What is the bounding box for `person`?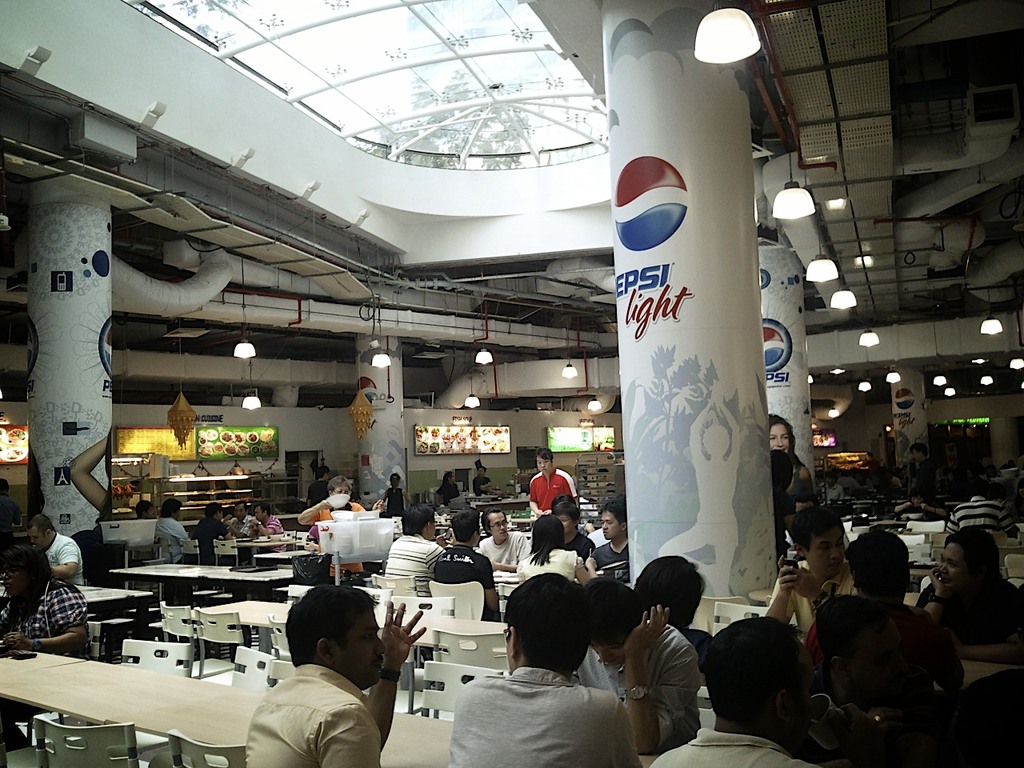
box(911, 527, 1023, 663).
